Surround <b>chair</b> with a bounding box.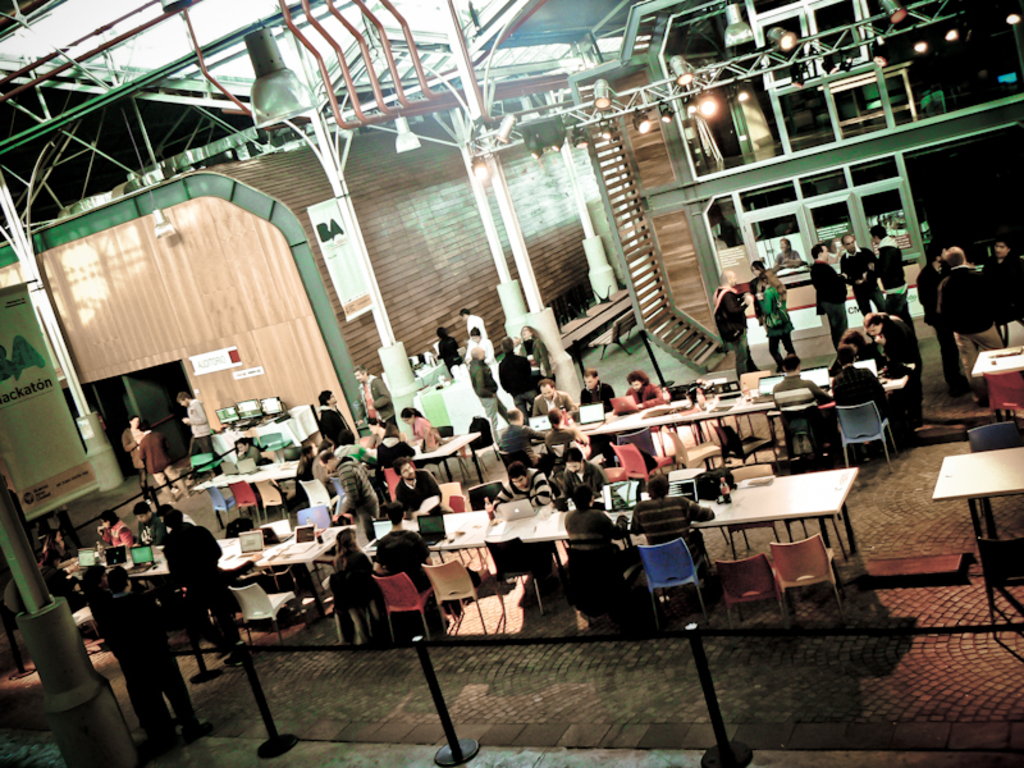
434 421 467 475.
